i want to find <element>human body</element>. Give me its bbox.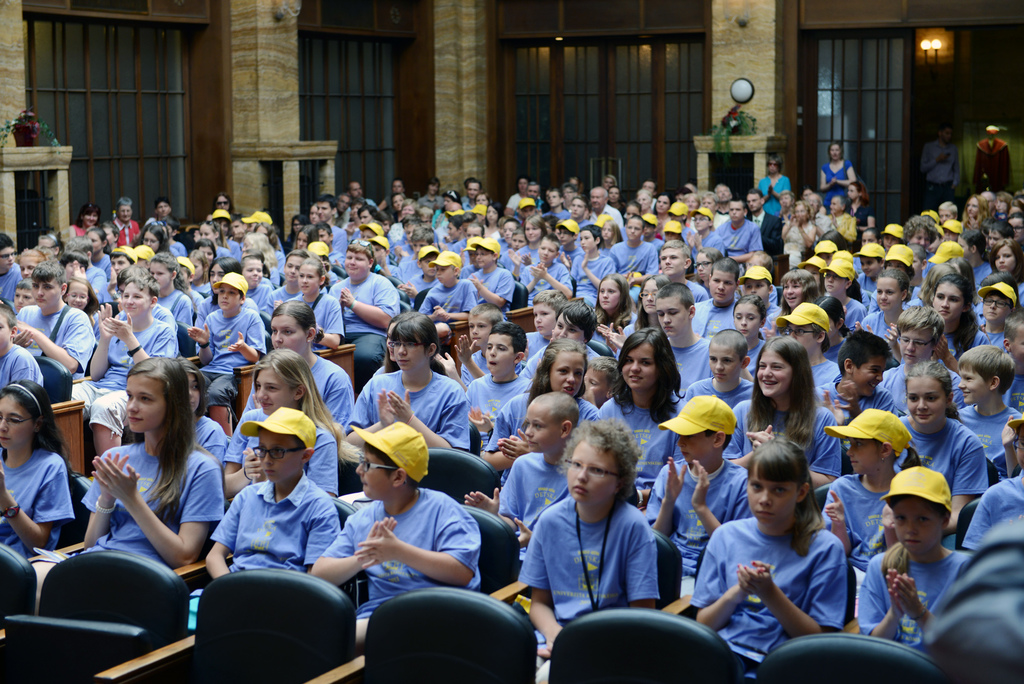
bbox=(461, 370, 532, 459).
